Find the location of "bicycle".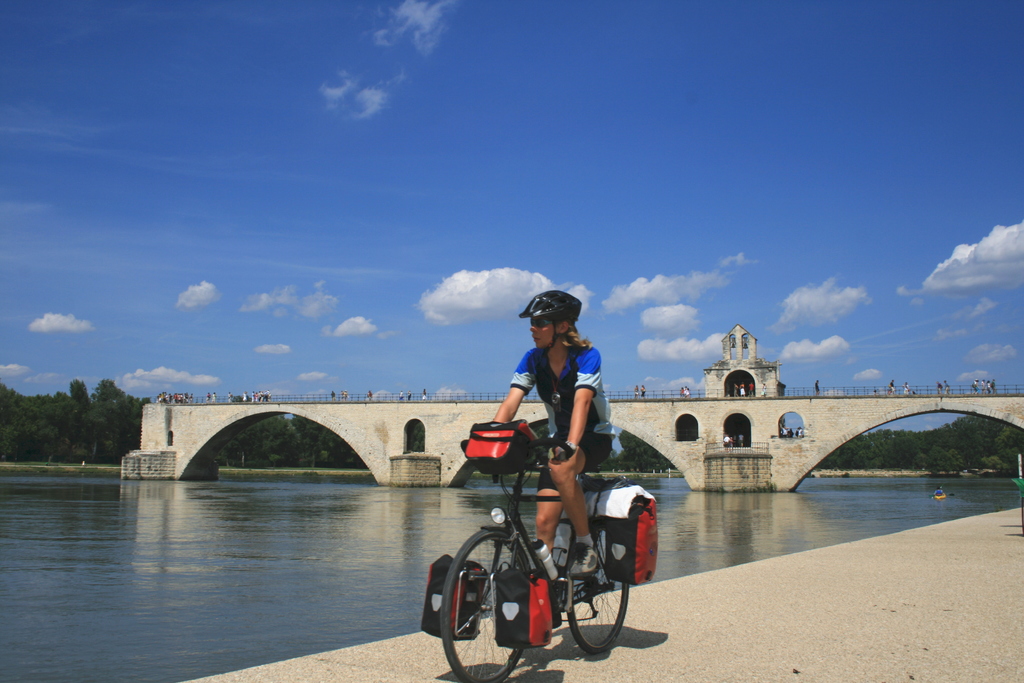
Location: (left=424, top=436, right=666, bottom=667).
